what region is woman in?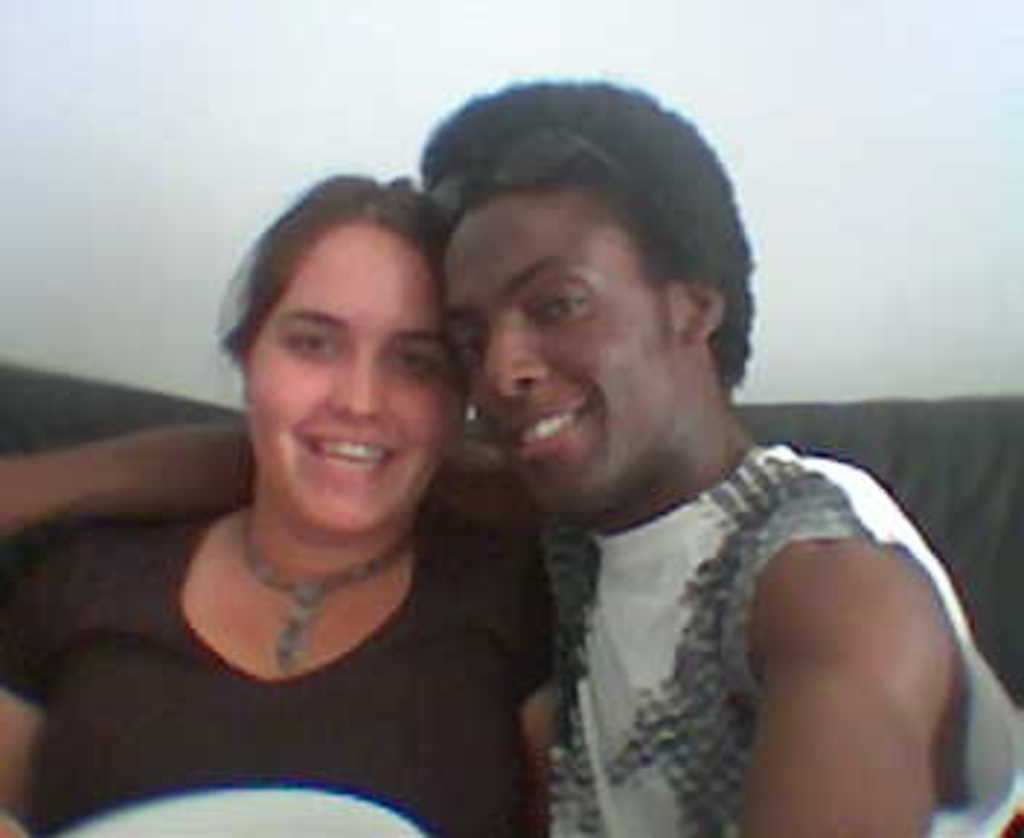
region(52, 143, 591, 832).
